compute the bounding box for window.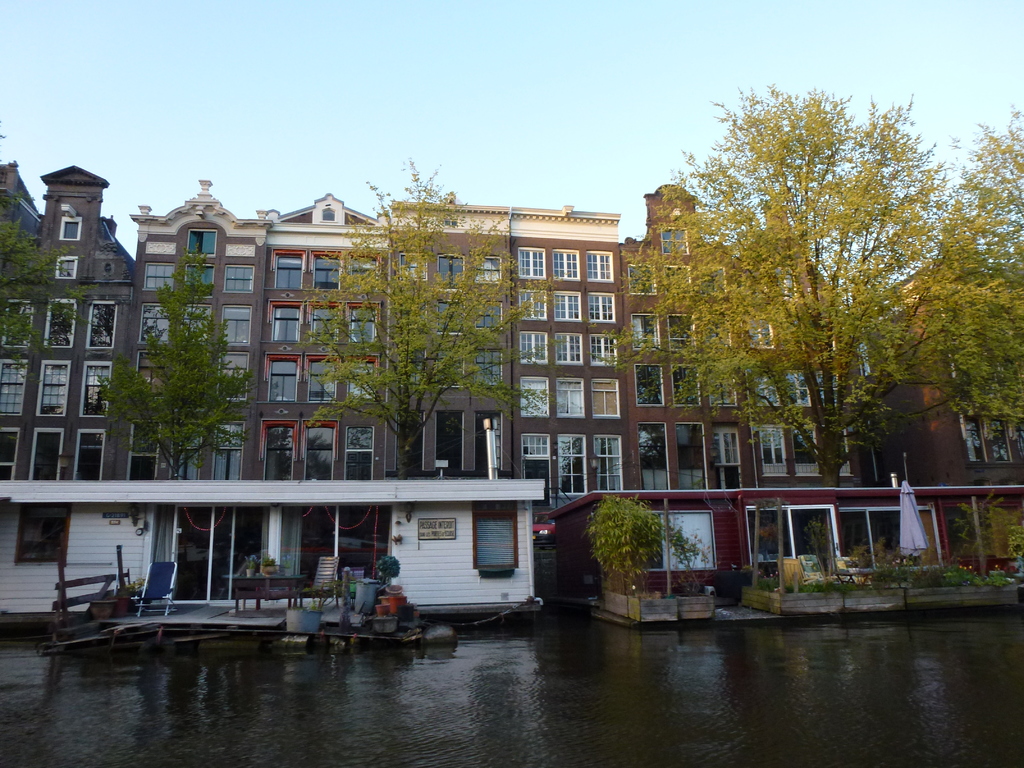
(394, 300, 433, 333).
